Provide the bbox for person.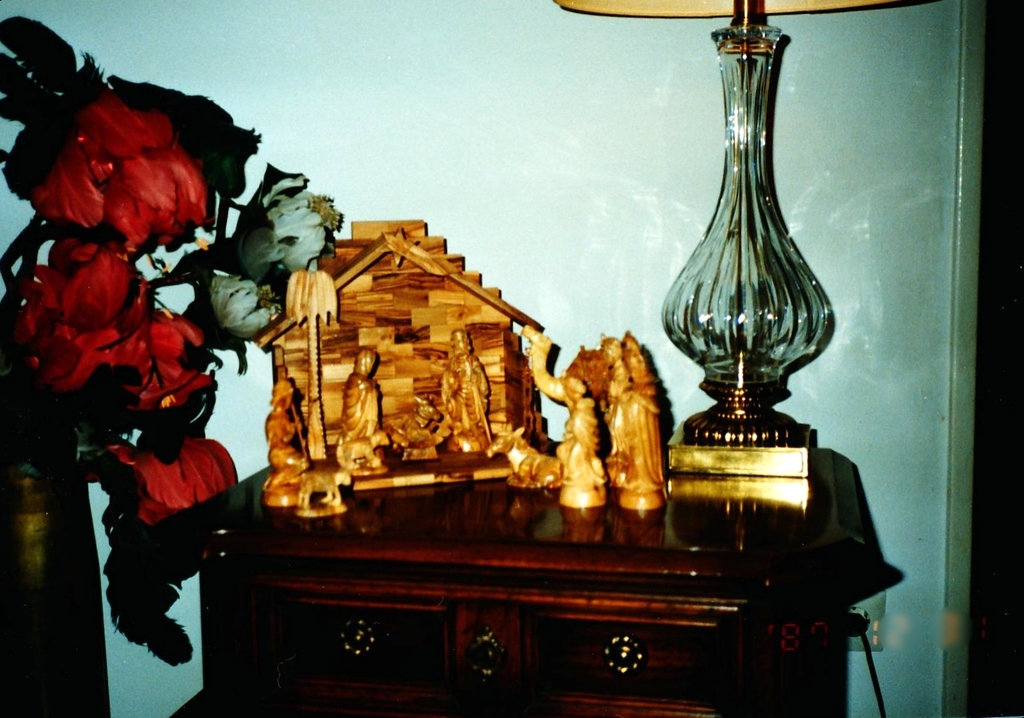
x1=338 y1=346 x2=381 y2=442.
